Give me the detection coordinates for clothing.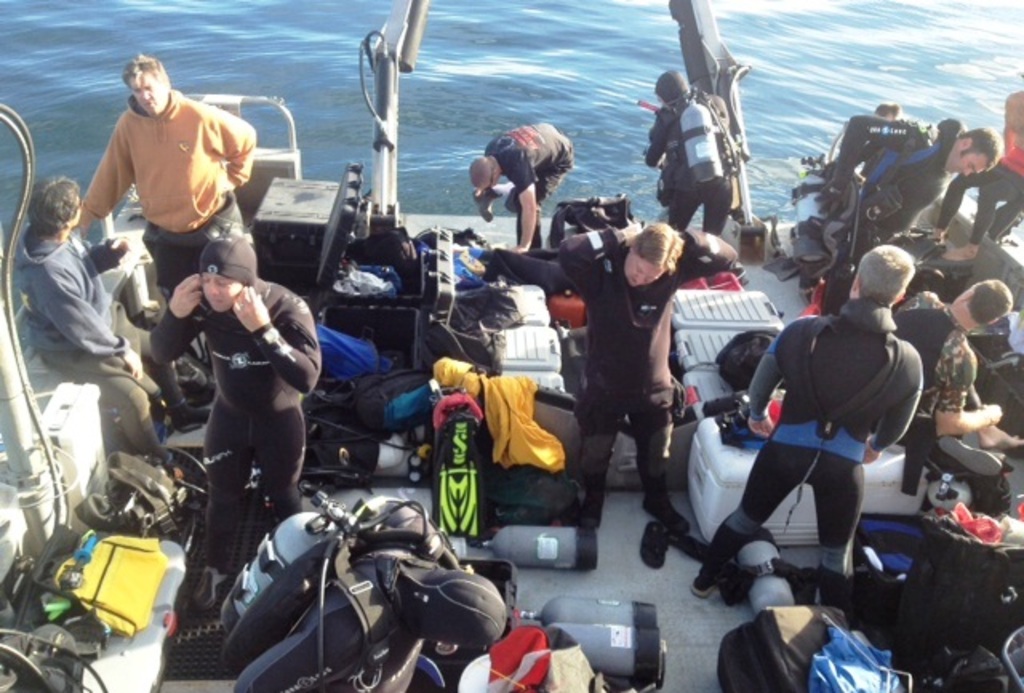
{"left": 14, "top": 222, "right": 168, "bottom": 455}.
